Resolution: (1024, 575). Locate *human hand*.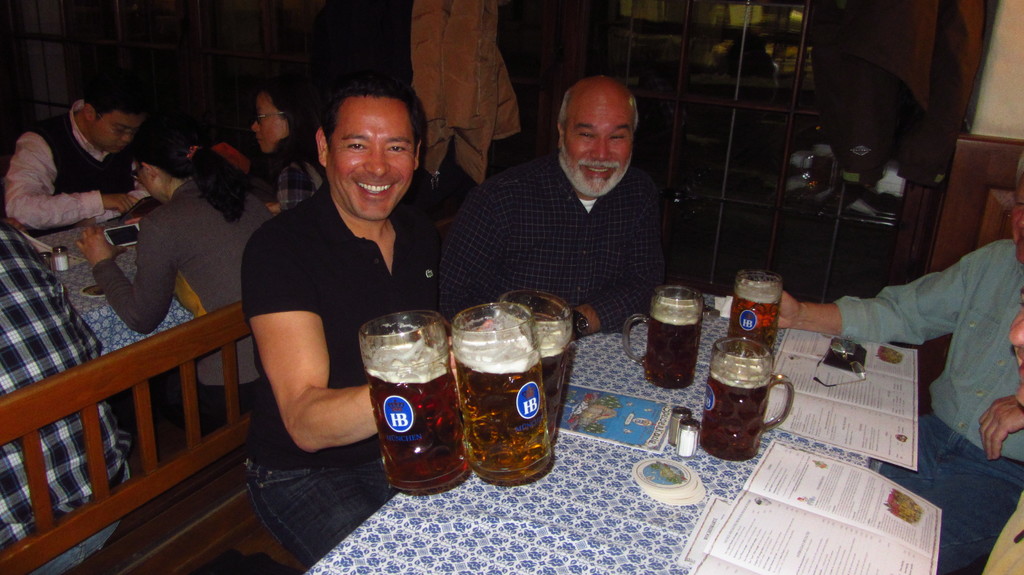
crop(107, 197, 140, 218).
